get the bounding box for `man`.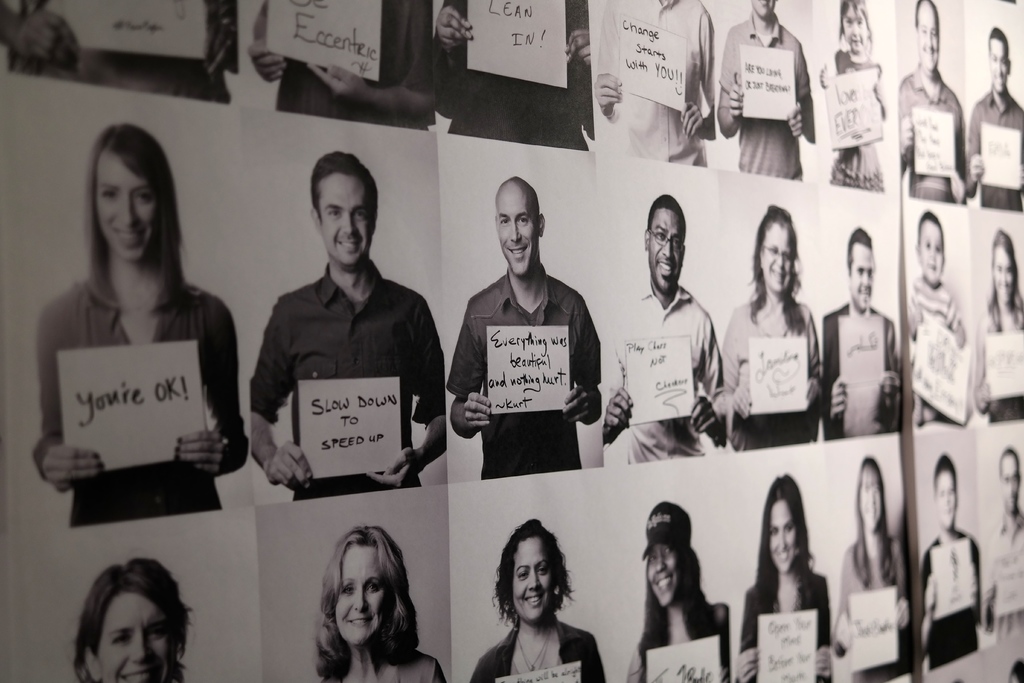
BBox(247, 0, 432, 130).
